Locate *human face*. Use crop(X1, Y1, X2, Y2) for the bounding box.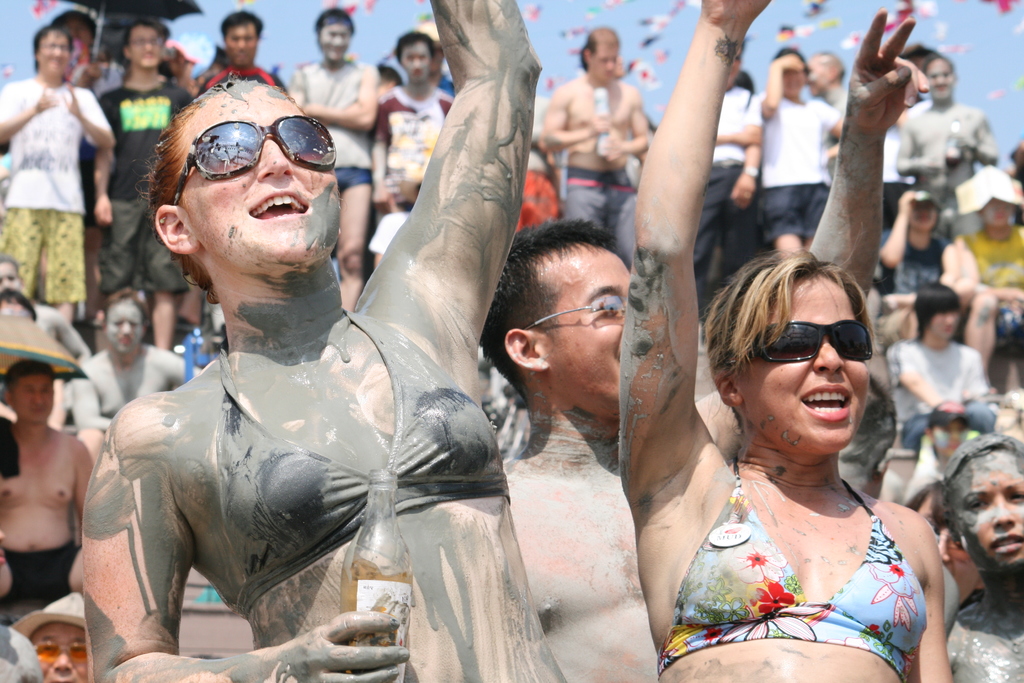
crop(182, 84, 341, 264).
